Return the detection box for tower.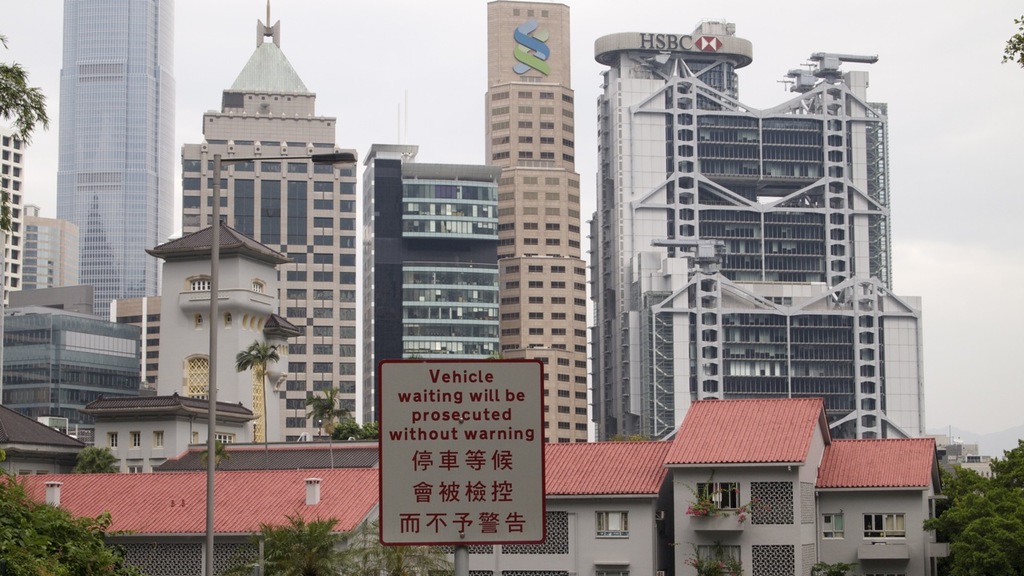
474 0 602 423.
